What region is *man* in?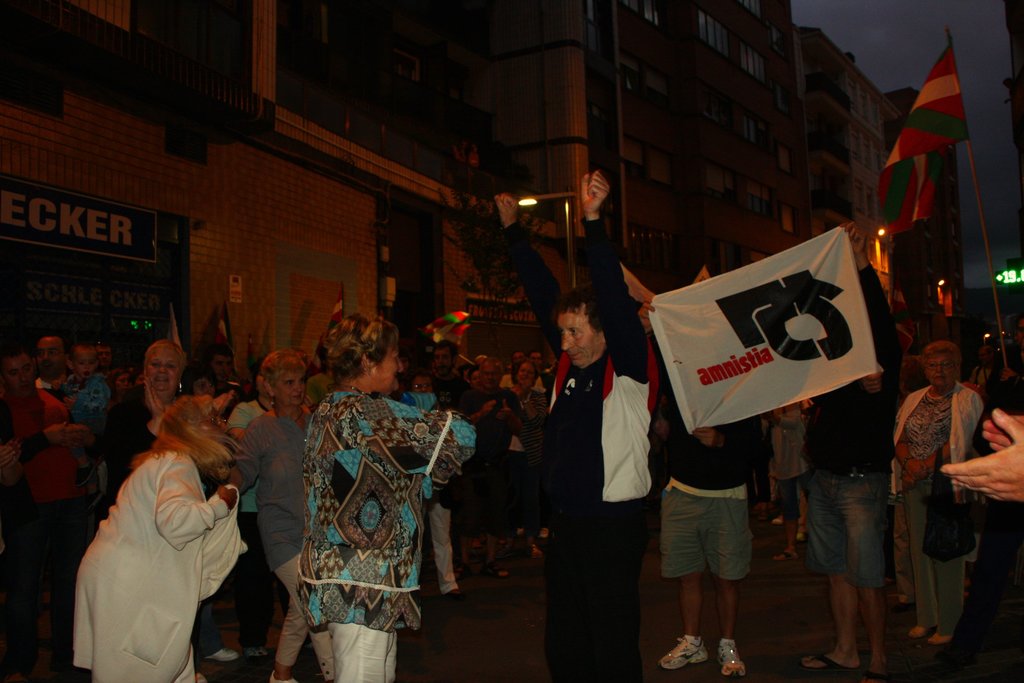
detection(540, 170, 648, 682).
